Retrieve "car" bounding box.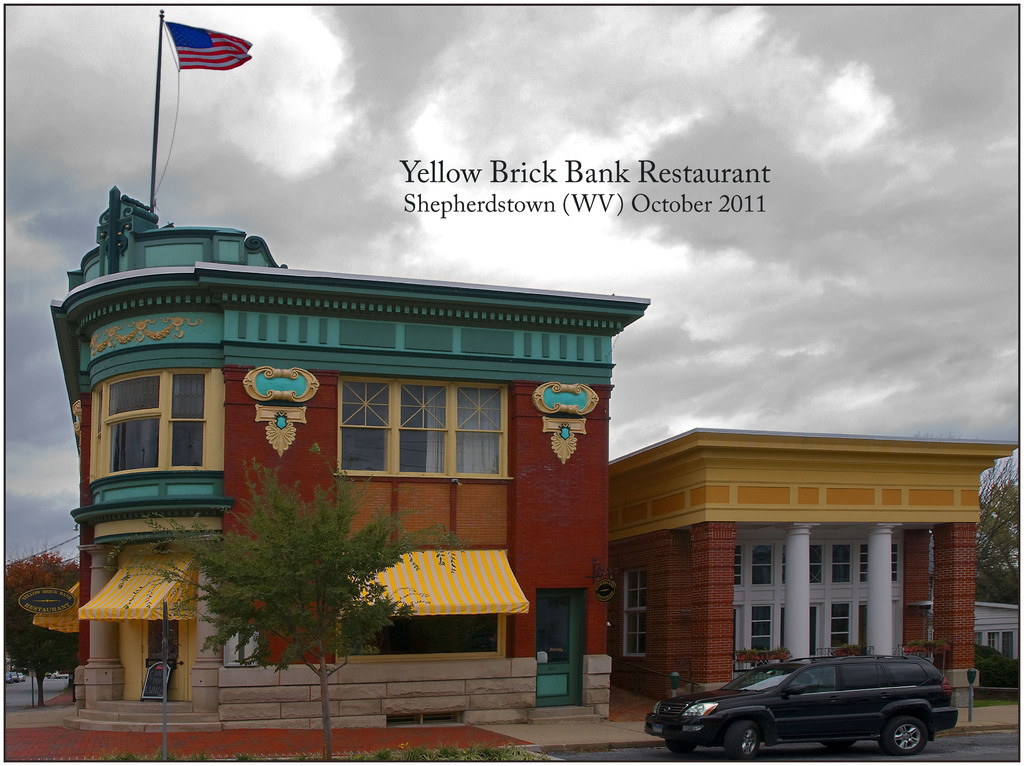
Bounding box: box=[7, 671, 19, 683].
